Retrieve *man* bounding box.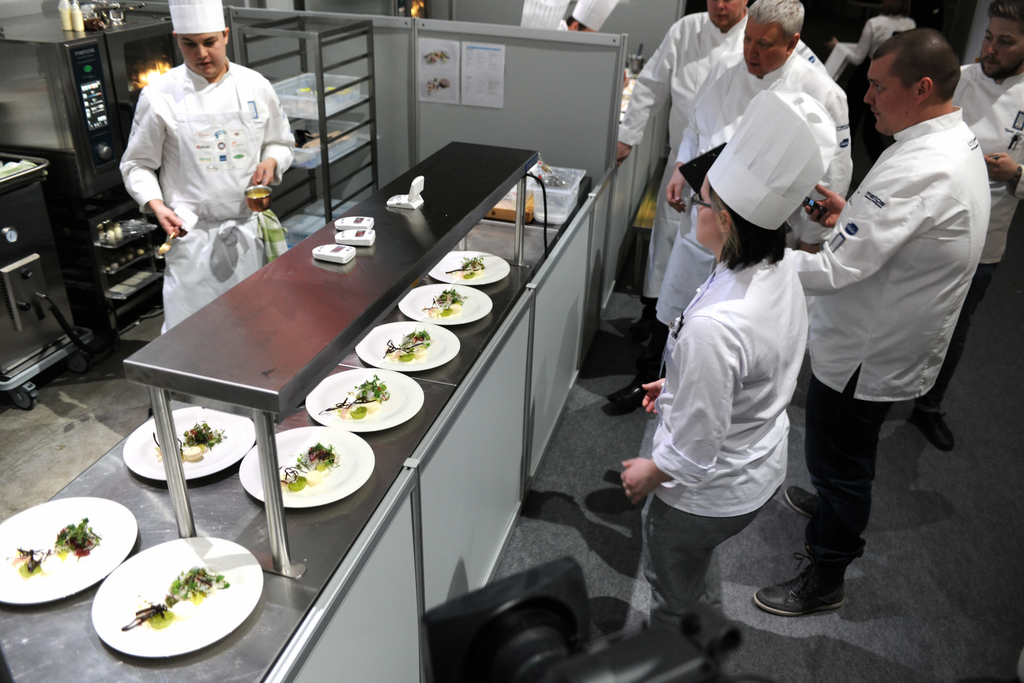
Bounding box: Rect(602, 0, 753, 336).
